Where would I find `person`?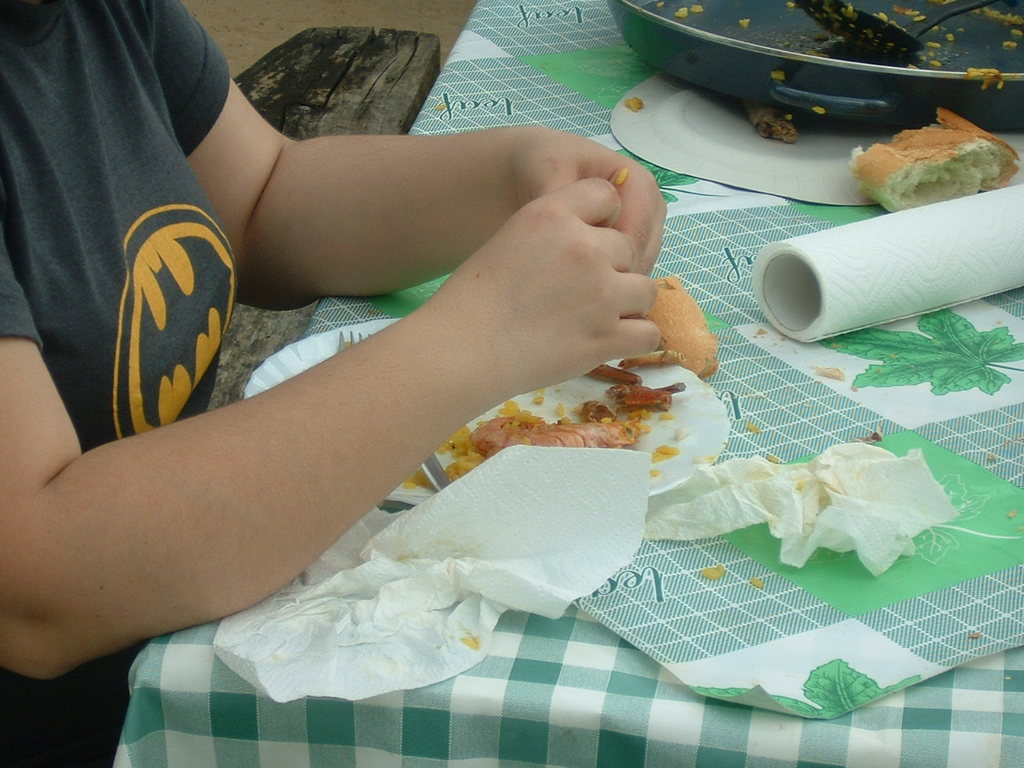
At (0, 0, 665, 767).
